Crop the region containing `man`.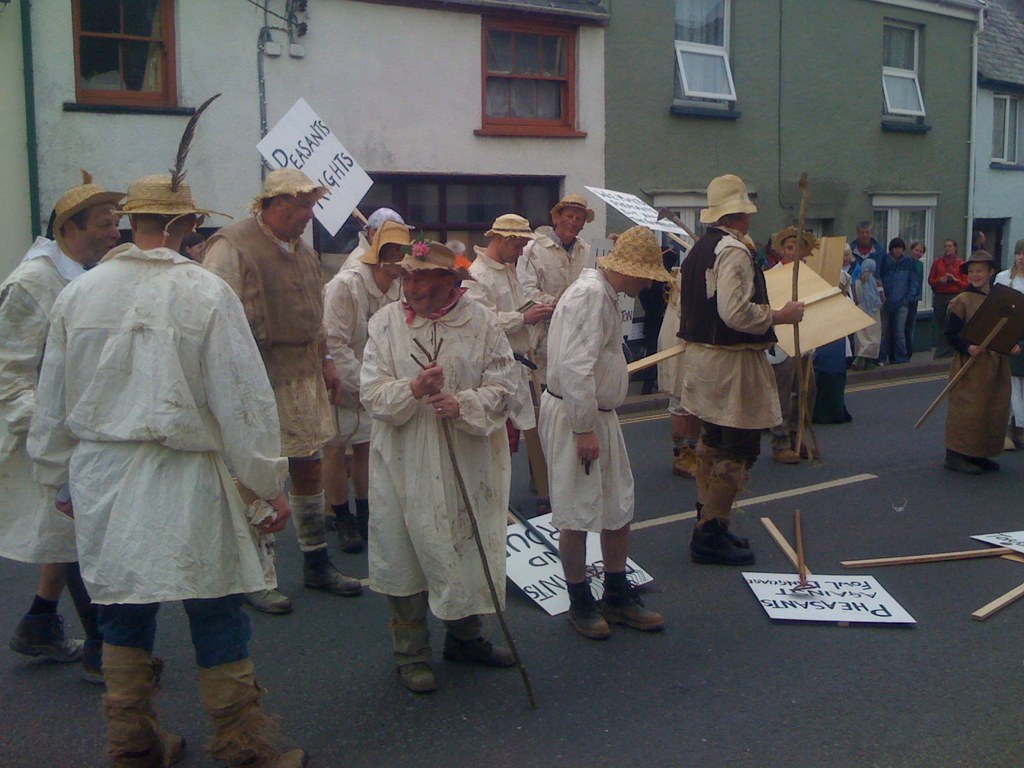
Crop region: (x1=888, y1=233, x2=922, y2=371).
